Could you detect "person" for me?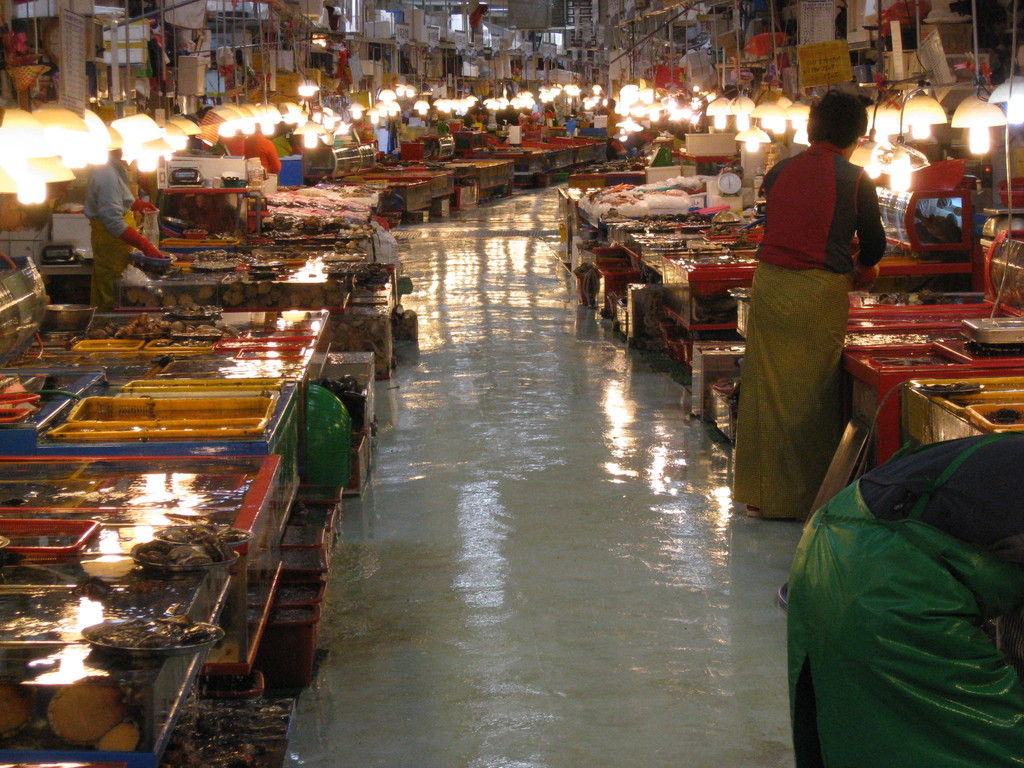
Detection result: <box>477,108,488,126</box>.
